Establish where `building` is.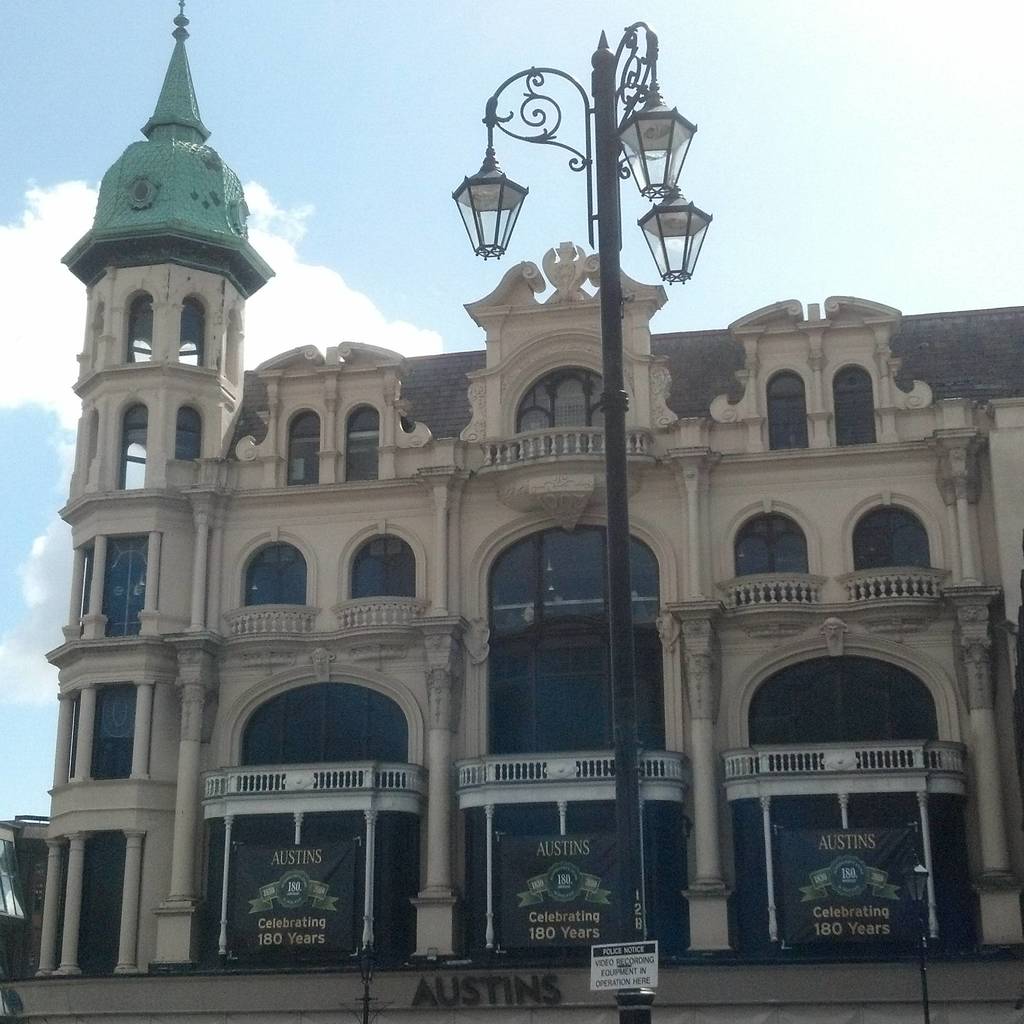
Established at (x1=0, y1=0, x2=1023, y2=1023).
